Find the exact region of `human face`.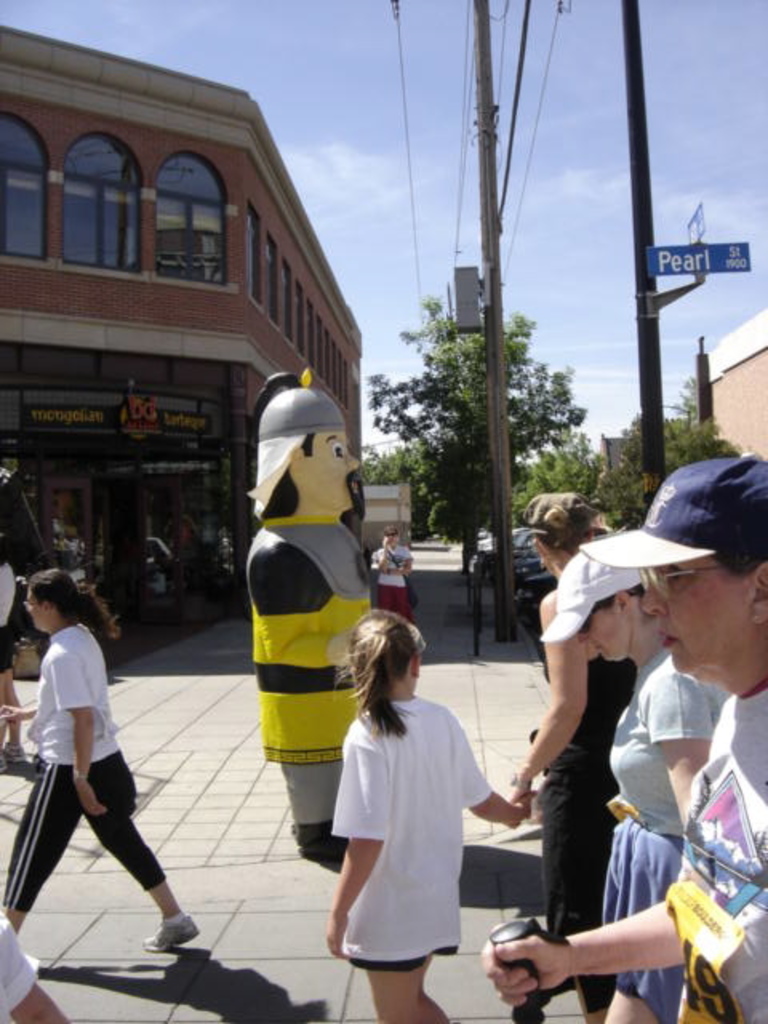
Exact region: detection(646, 558, 754, 685).
